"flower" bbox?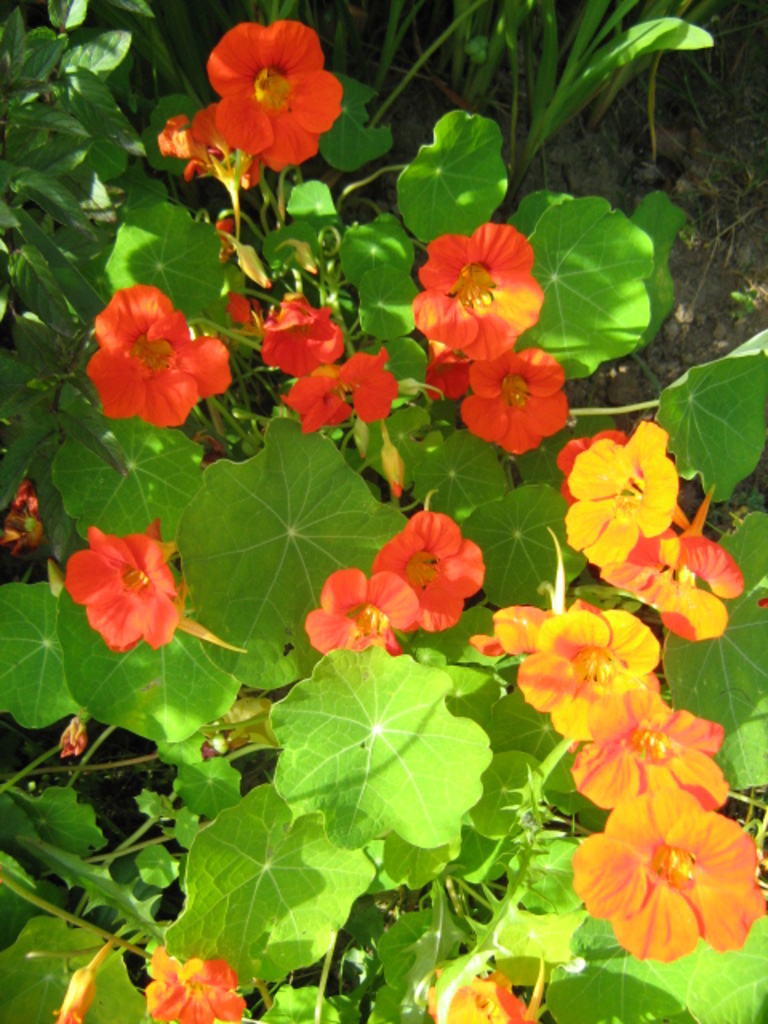
x1=53 y1=965 x2=104 y2=1022
